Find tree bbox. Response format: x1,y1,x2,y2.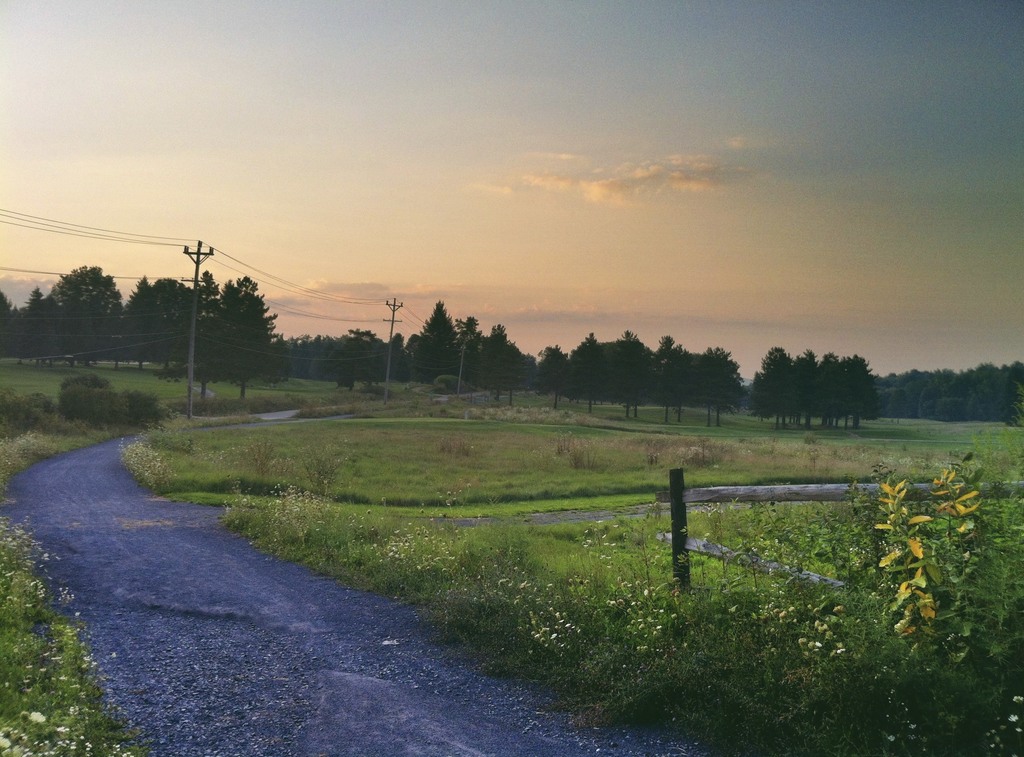
225,269,277,399.
